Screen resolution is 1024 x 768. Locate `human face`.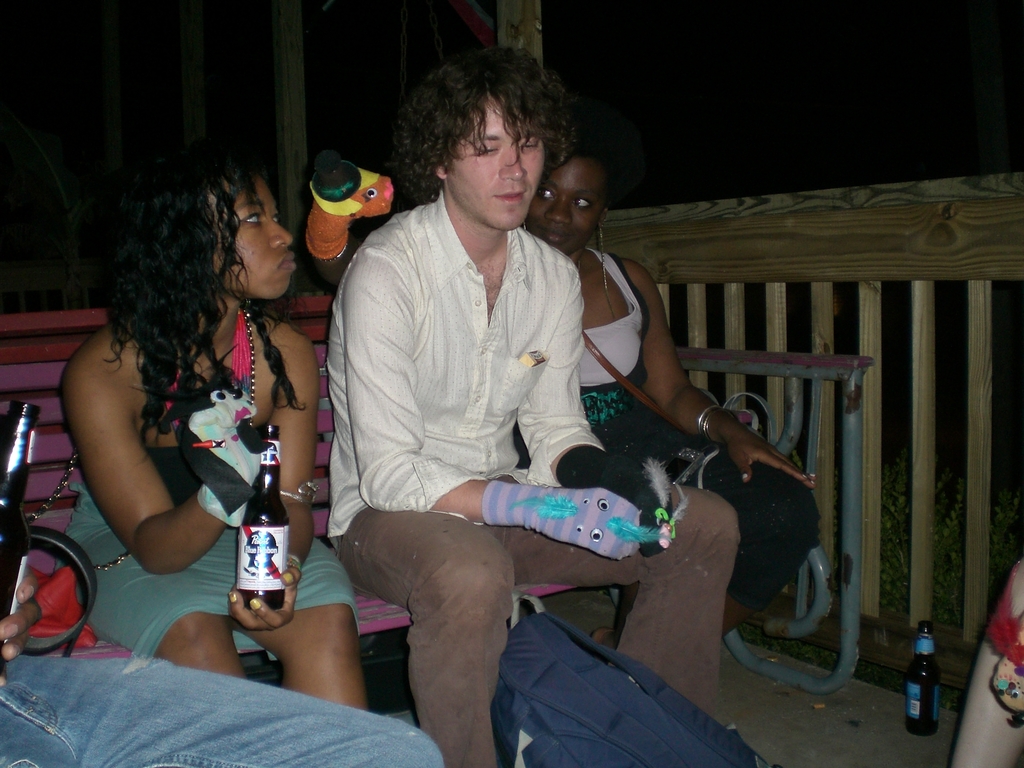
rect(448, 88, 546, 230).
